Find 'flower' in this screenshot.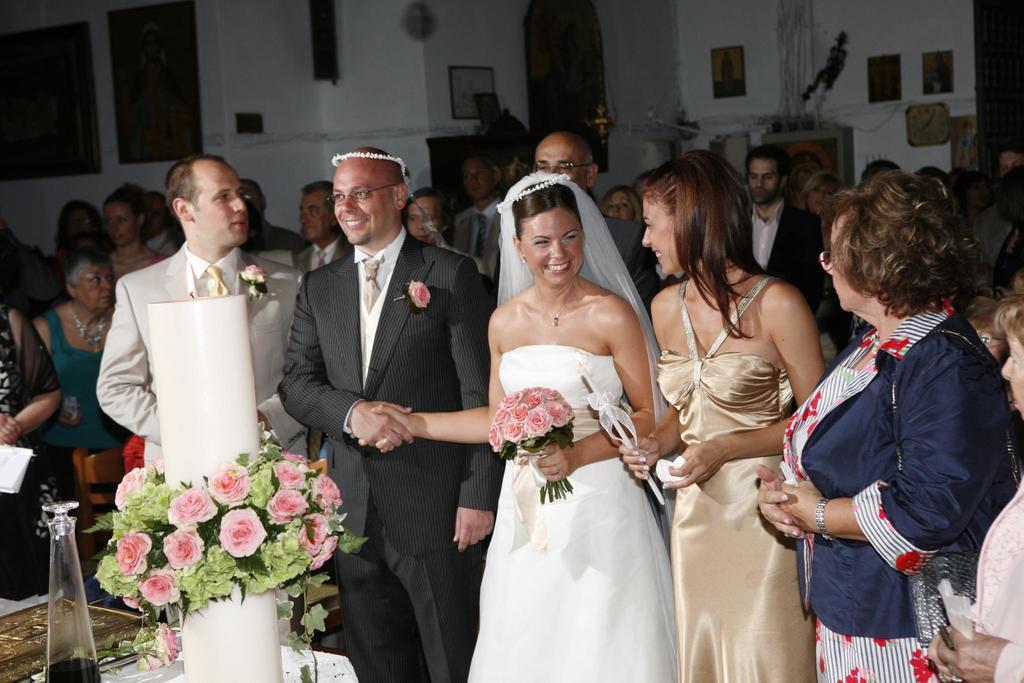
The bounding box for 'flower' is [x1=239, y1=261, x2=269, y2=286].
